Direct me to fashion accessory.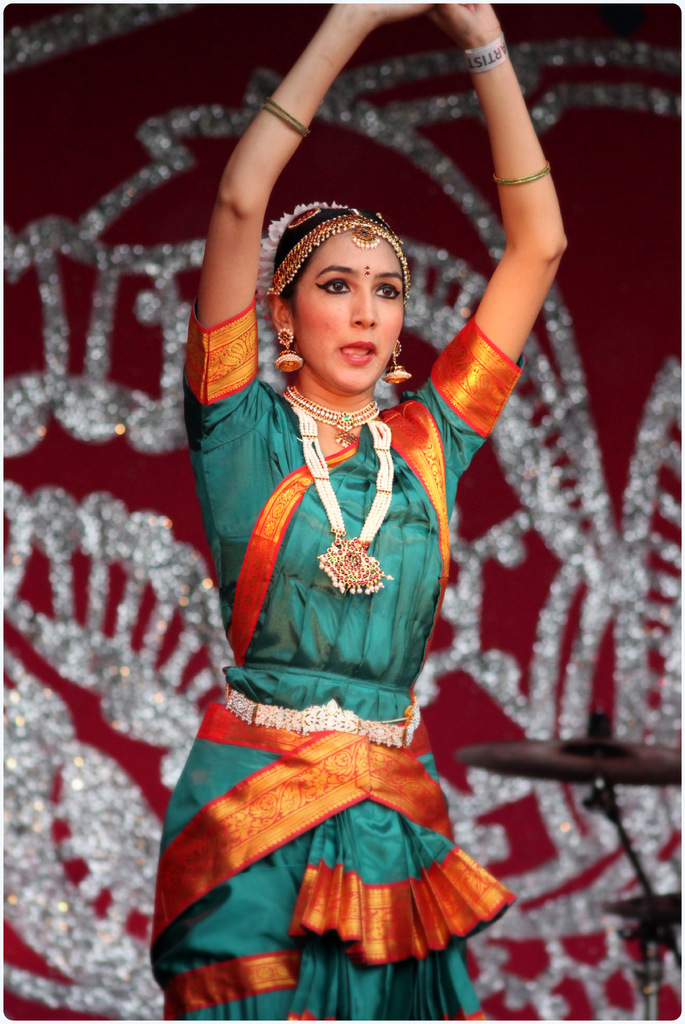
Direction: bbox=(262, 206, 407, 304).
